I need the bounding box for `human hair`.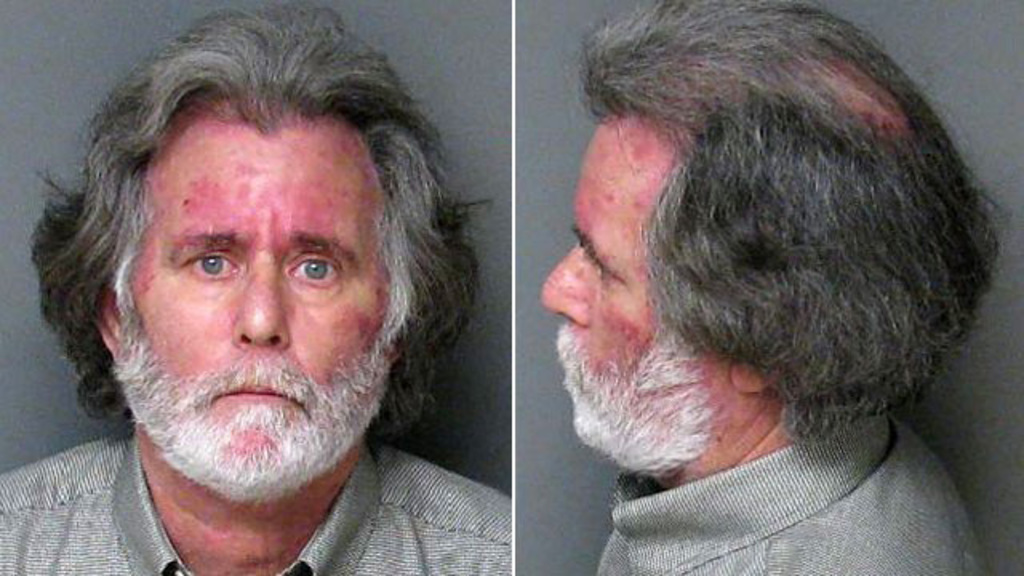
Here it is: 32 3 488 445.
